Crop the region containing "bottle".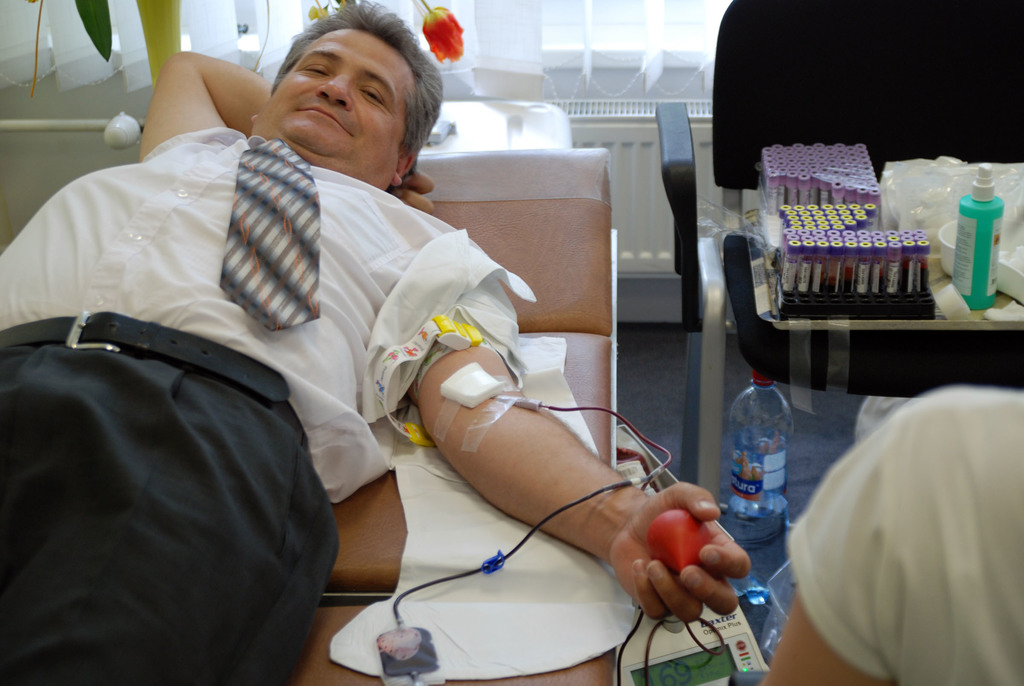
Crop region: Rect(947, 162, 1005, 314).
